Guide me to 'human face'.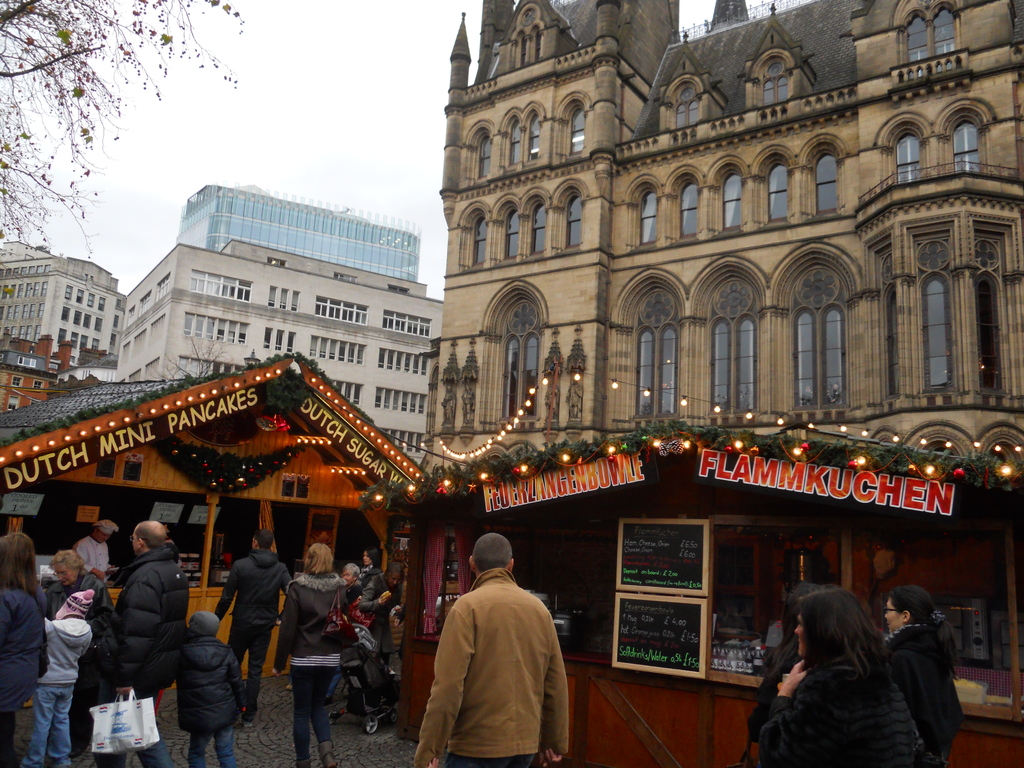
Guidance: left=362, top=550, right=371, bottom=566.
